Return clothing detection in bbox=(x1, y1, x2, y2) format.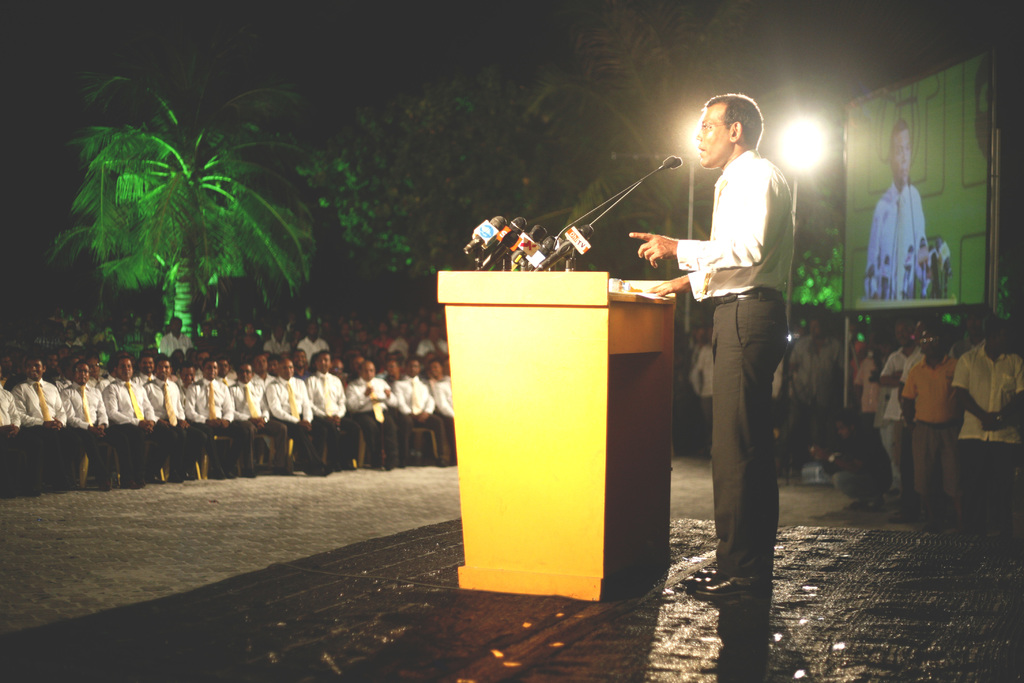
bbox=(426, 374, 455, 461).
